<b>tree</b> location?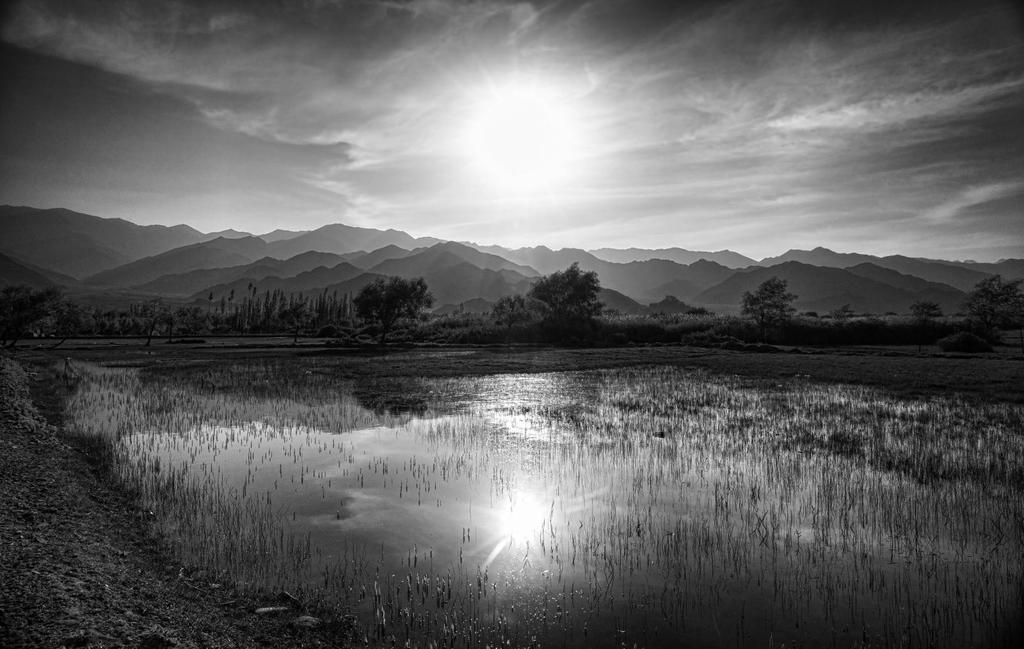
<region>746, 281, 792, 322</region>
